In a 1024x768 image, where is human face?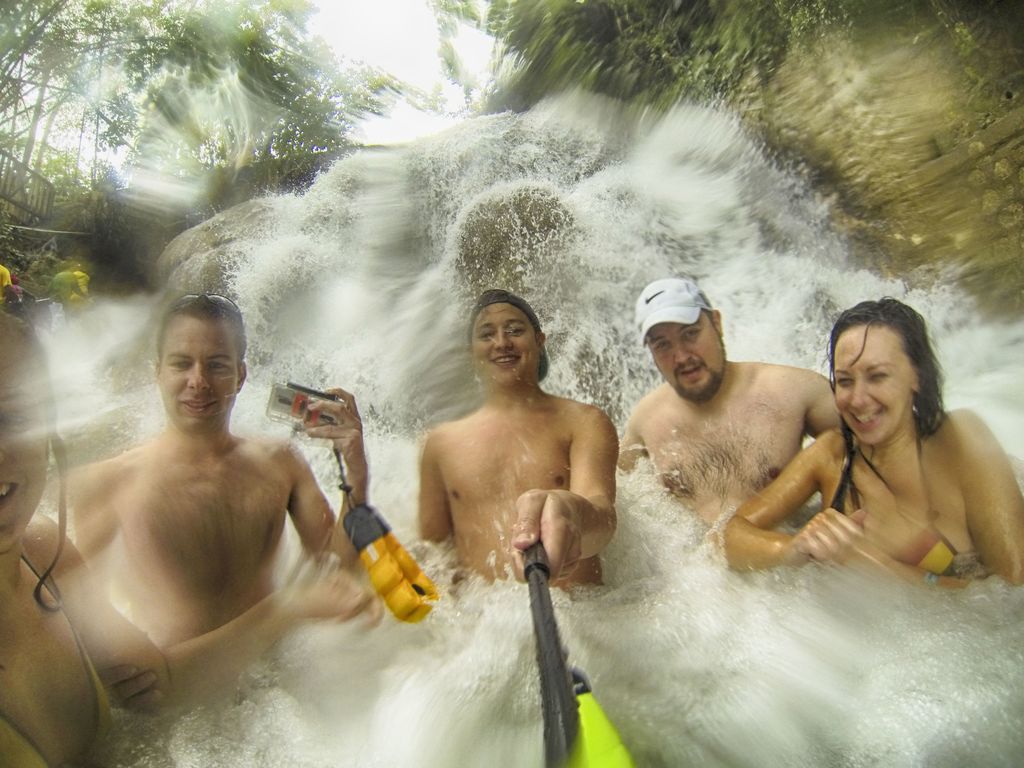
region(835, 322, 910, 442).
